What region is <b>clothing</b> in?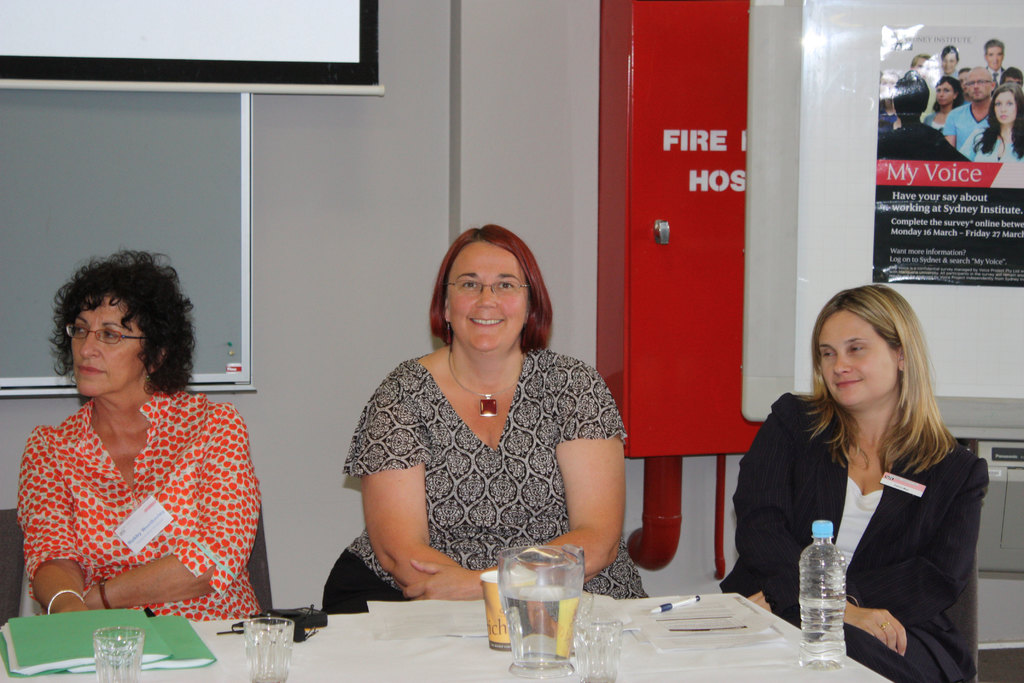
961,120,1023,165.
